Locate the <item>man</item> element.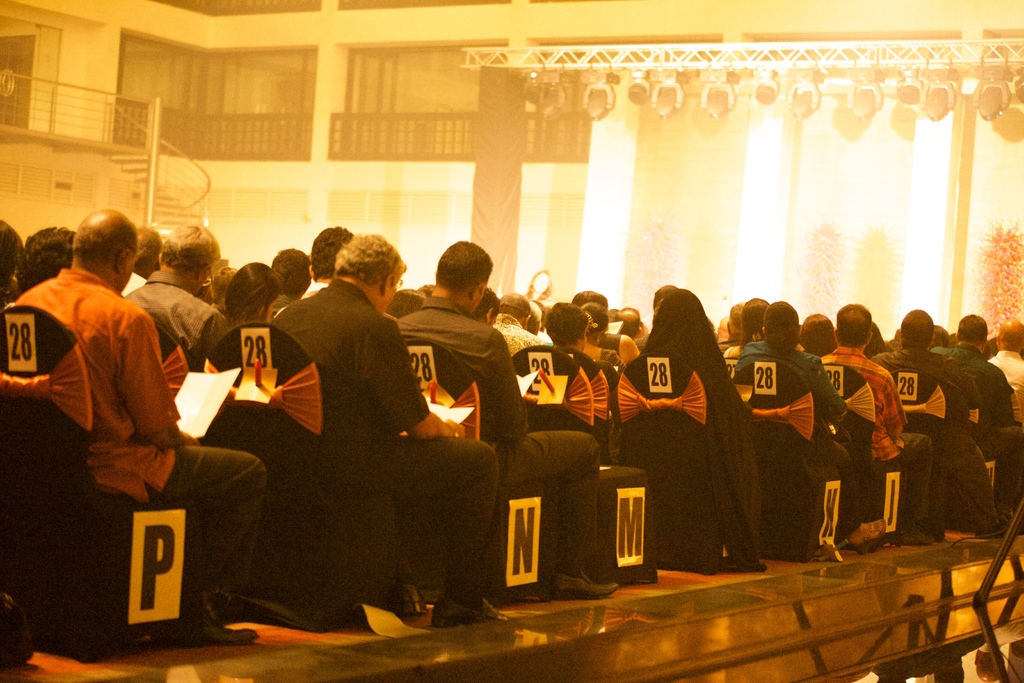
Element bbox: [940,314,1023,515].
